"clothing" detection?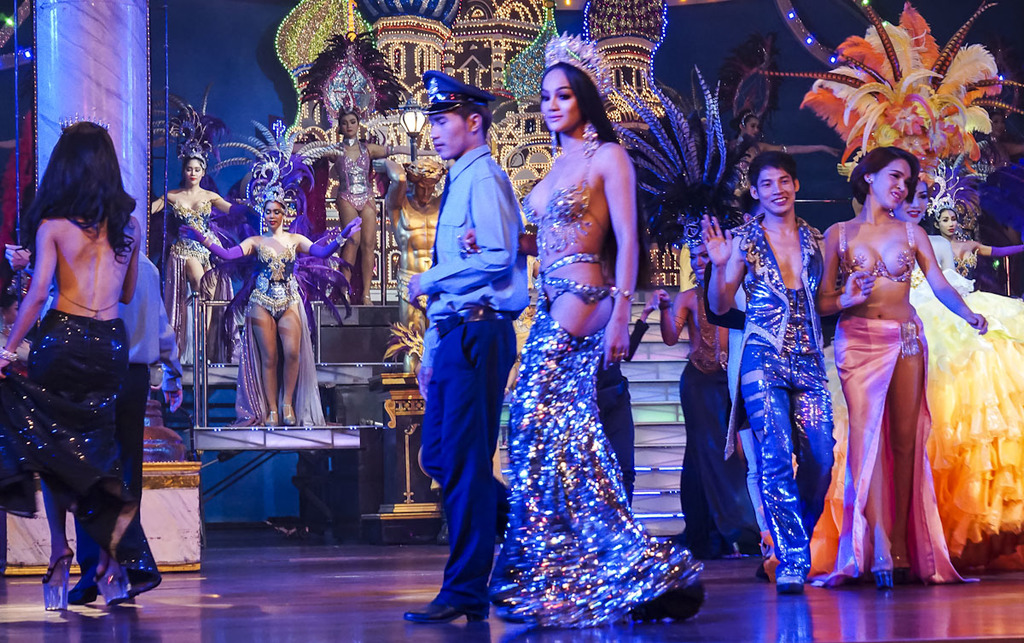
595 317 653 505
